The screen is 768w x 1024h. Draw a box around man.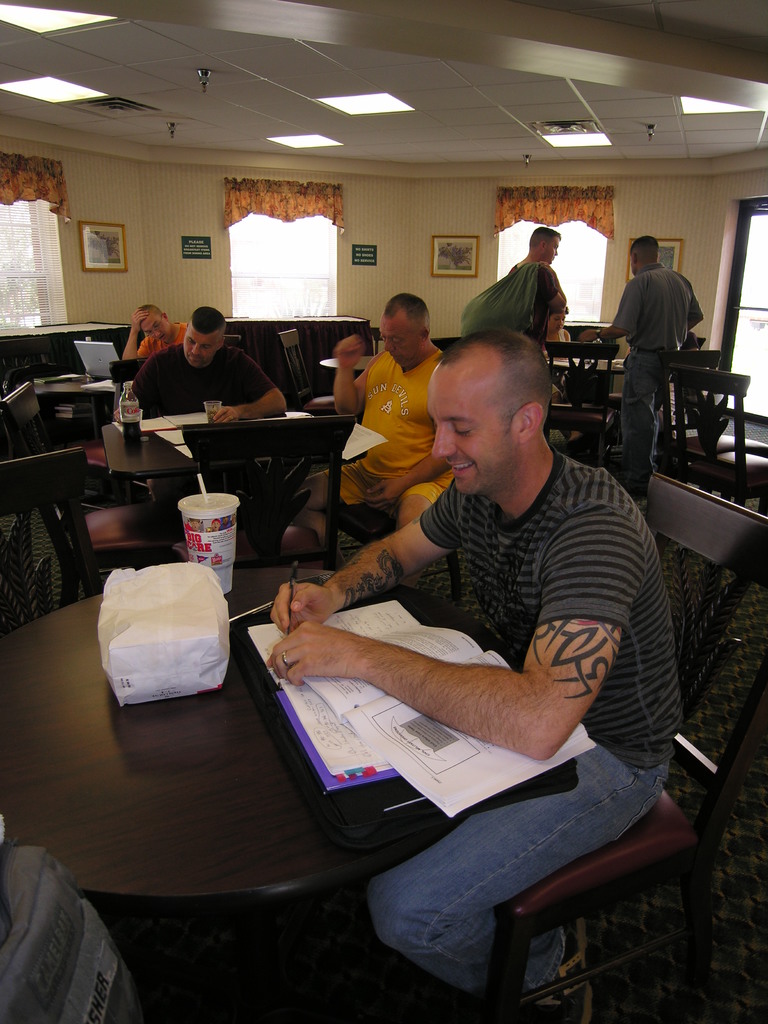
bbox(118, 305, 293, 517).
